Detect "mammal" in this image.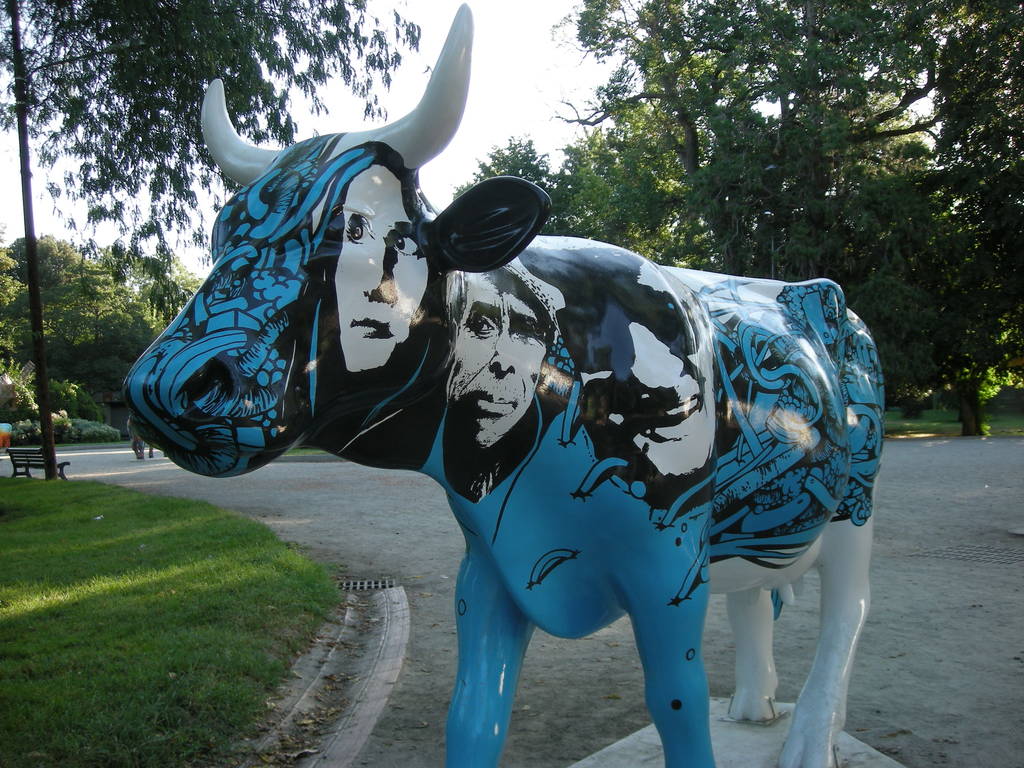
Detection: region(205, 193, 868, 767).
